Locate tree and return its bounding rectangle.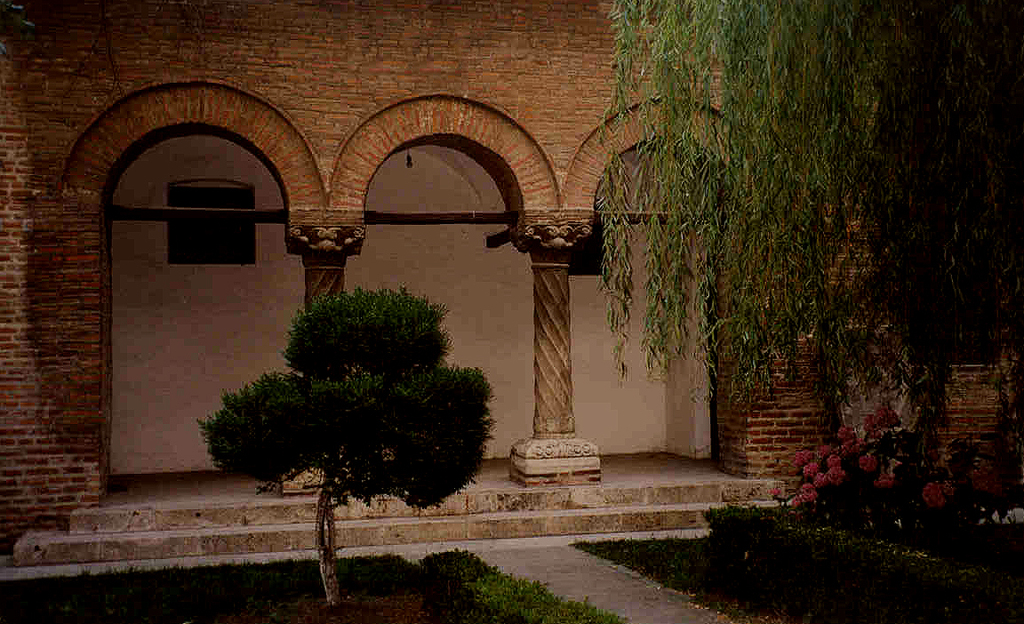
box=[593, 0, 1023, 524].
